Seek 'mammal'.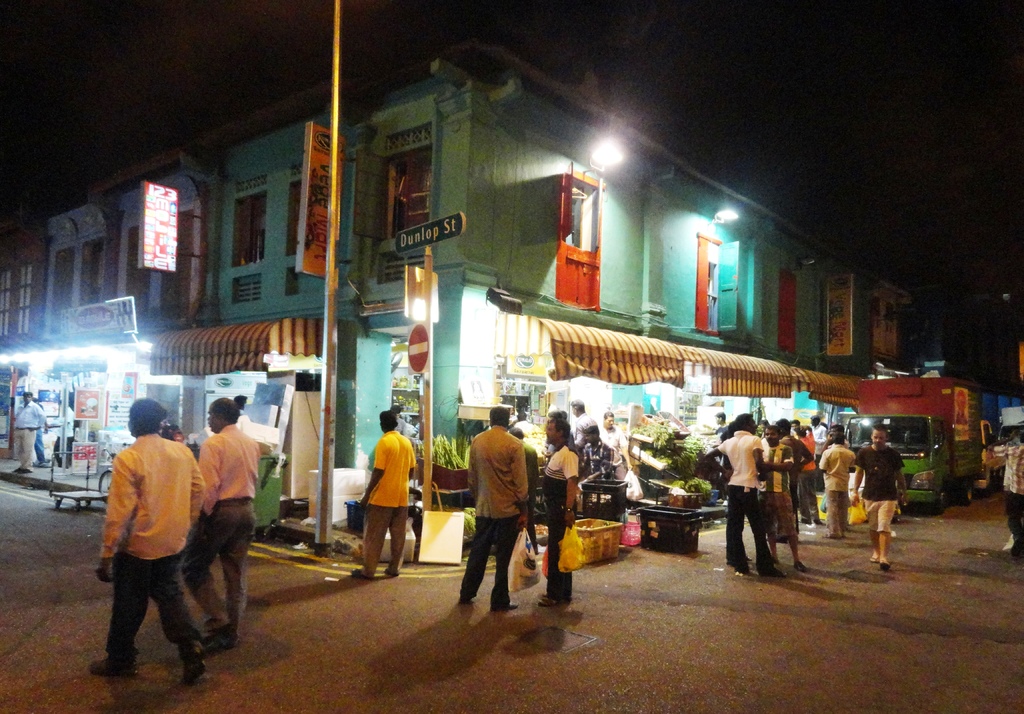
506,427,538,472.
